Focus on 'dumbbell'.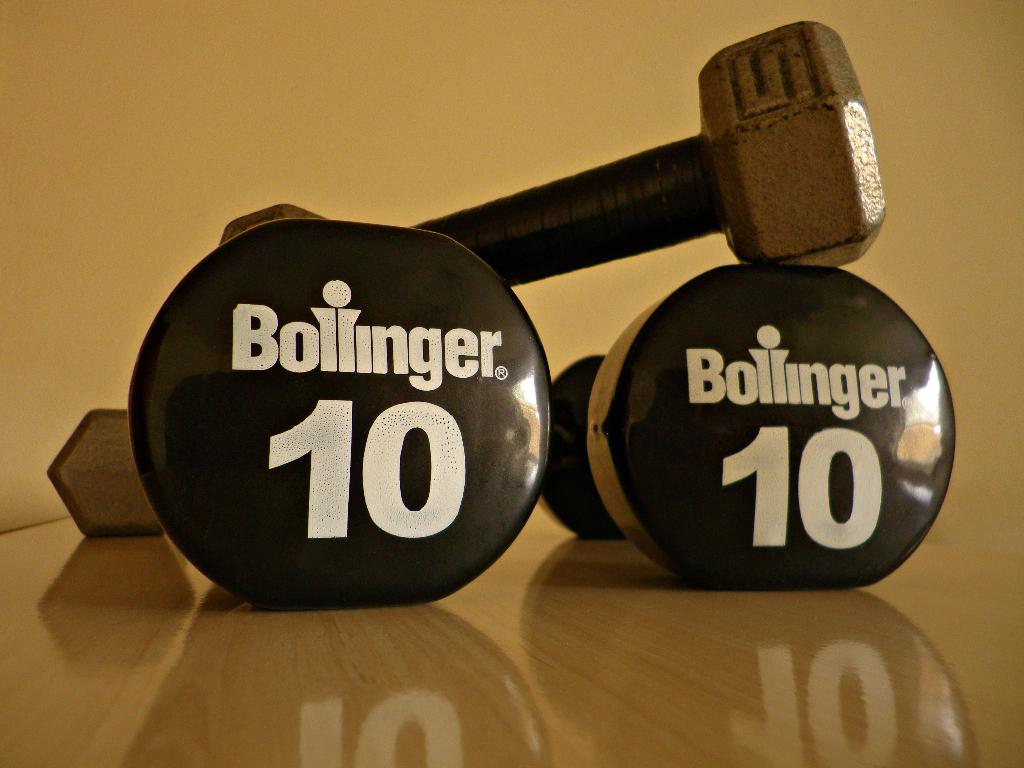
Focused at select_region(48, 406, 163, 539).
